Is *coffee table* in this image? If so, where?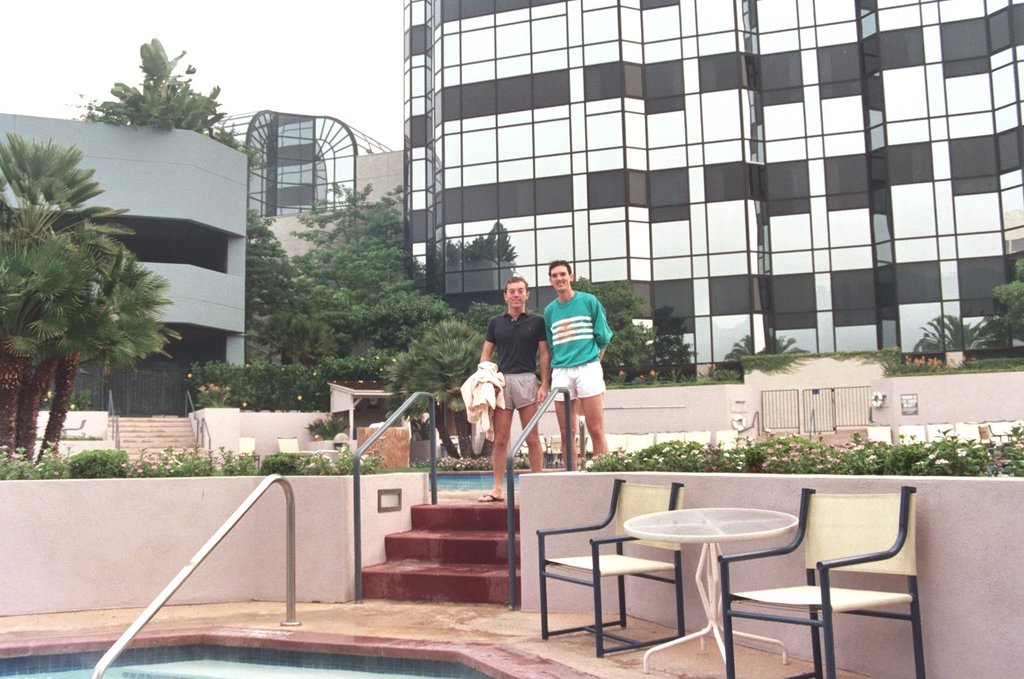
Yes, at <box>601,499,813,654</box>.
